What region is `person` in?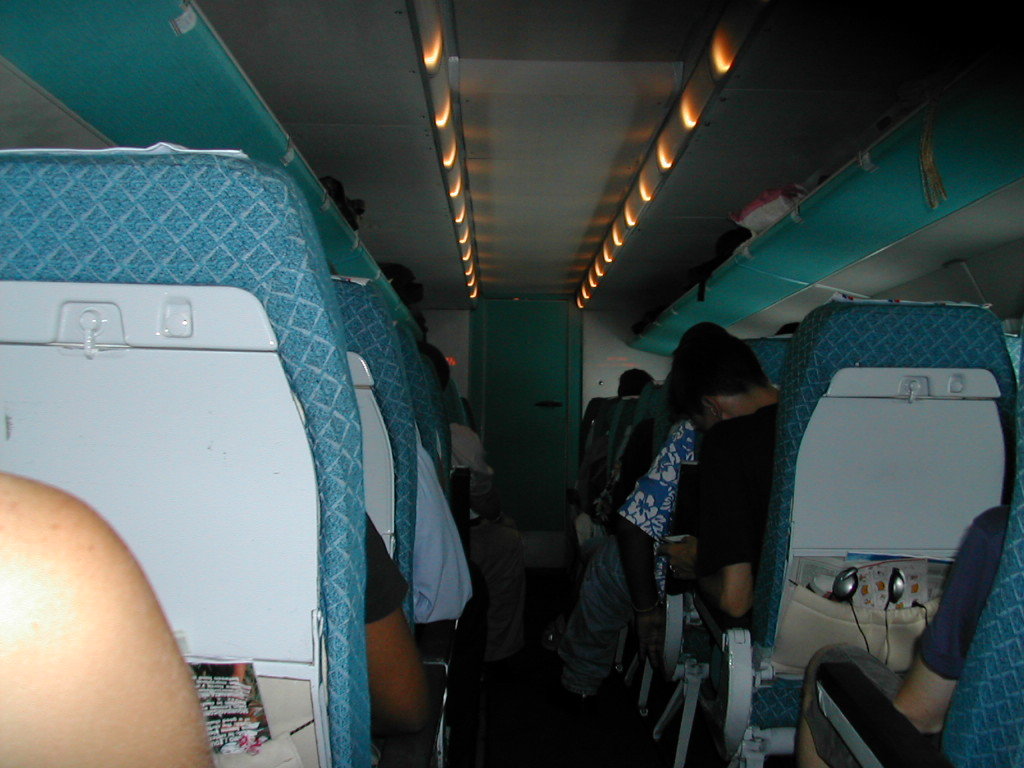
(x1=533, y1=326, x2=743, y2=706).
